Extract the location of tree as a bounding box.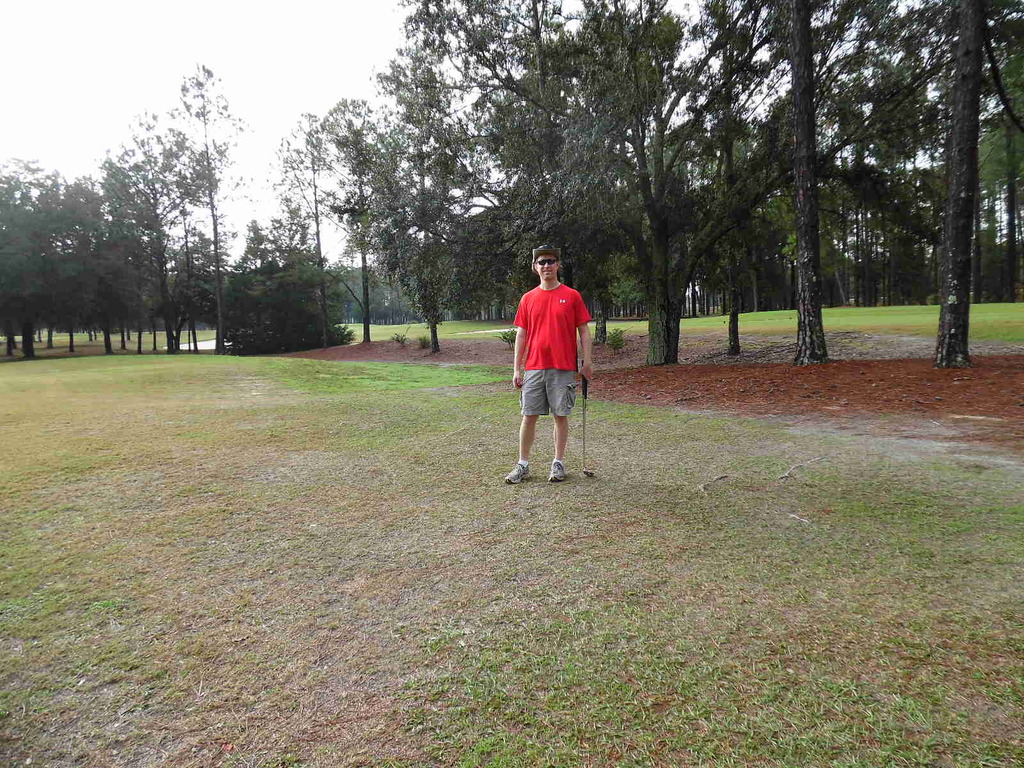
box=[371, 56, 476, 351].
